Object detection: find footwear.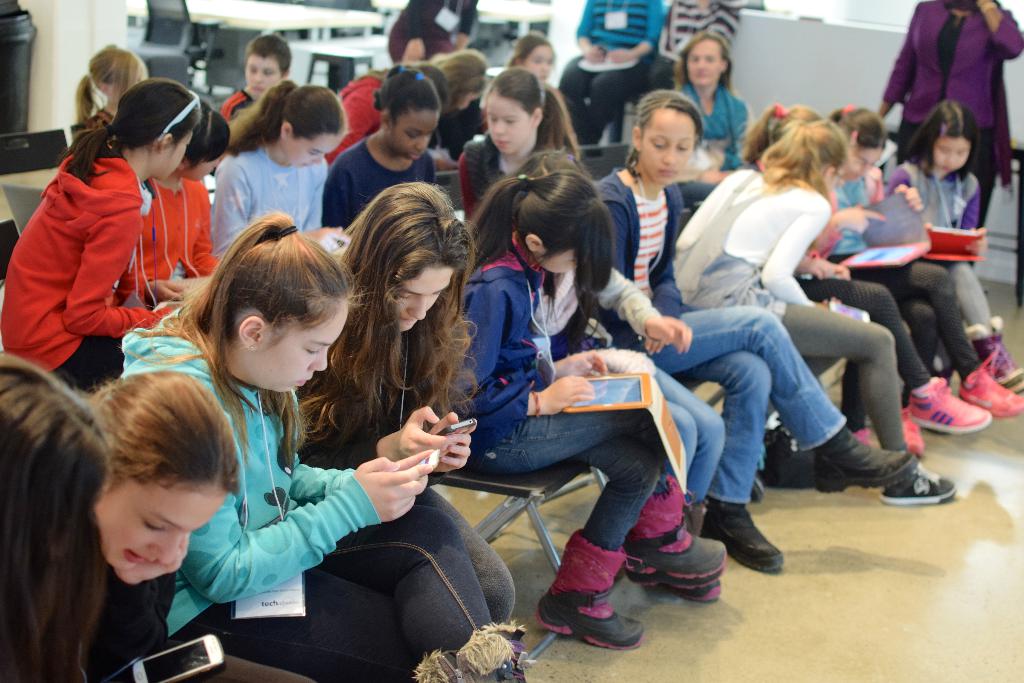
detection(907, 372, 996, 427).
